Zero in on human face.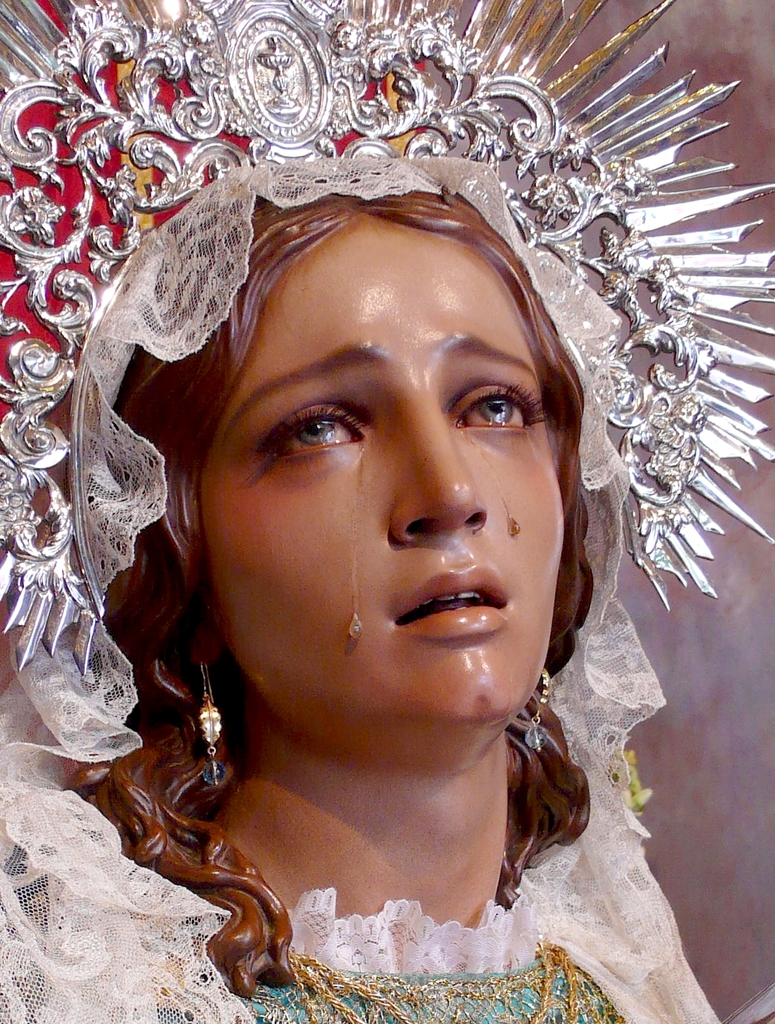
Zeroed in: l=197, t=214, r=564, b=729.
